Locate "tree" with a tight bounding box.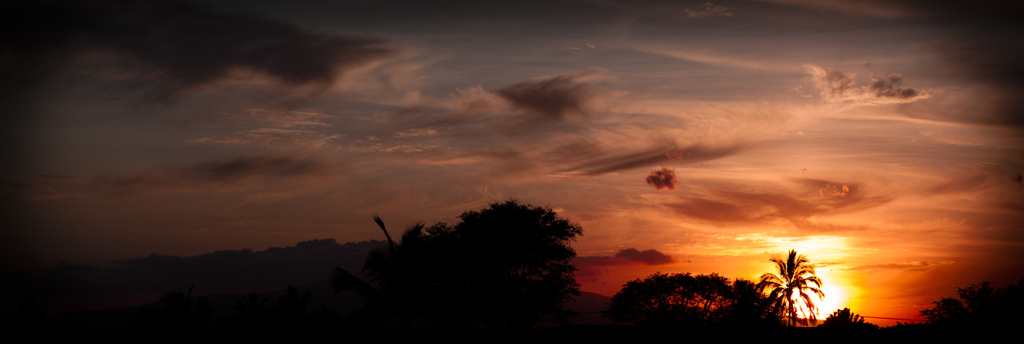
pyautogui.locateOnScreen(331, 203, 578, 343).
